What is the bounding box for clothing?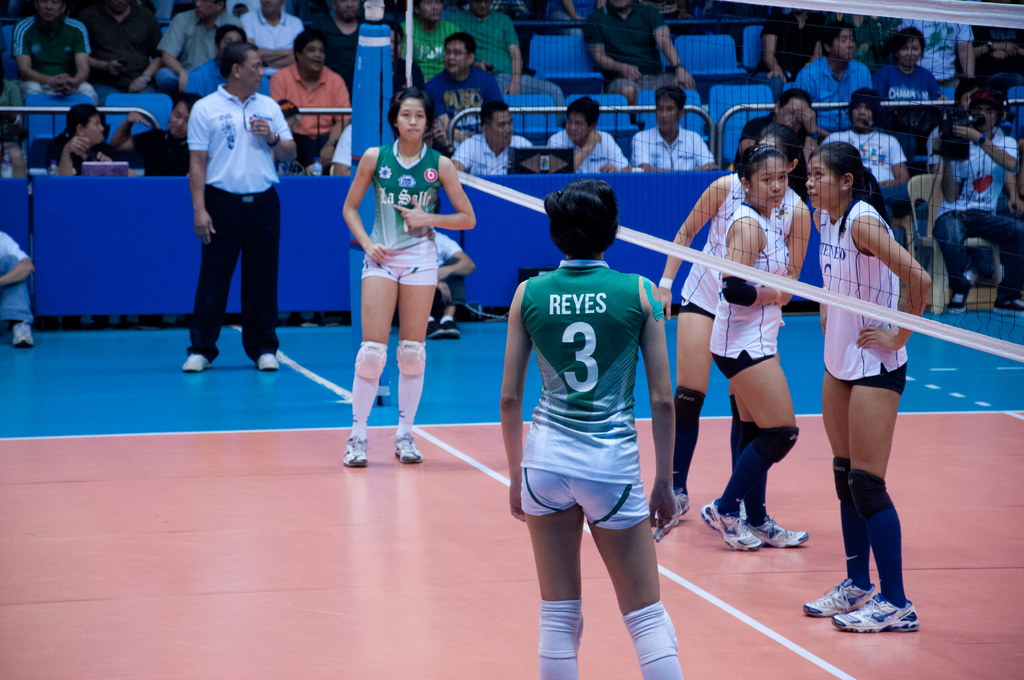
crop(882, 67, 948, 104).
